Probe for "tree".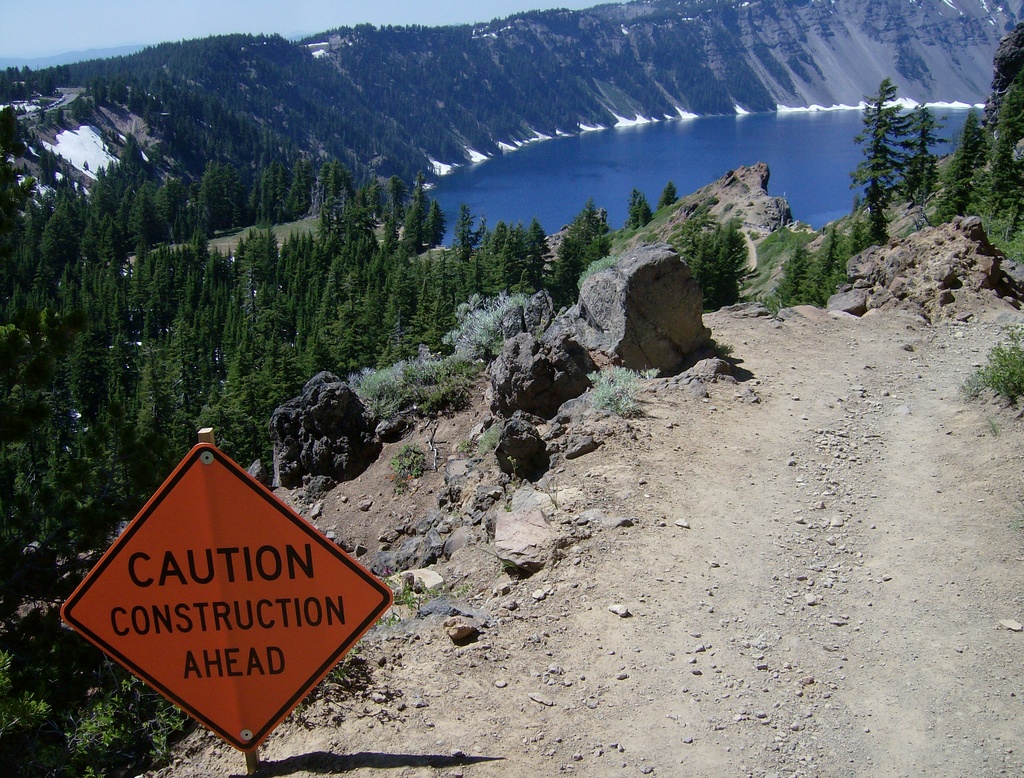
Probe result: bbox=(402, 169, 424, 244).
